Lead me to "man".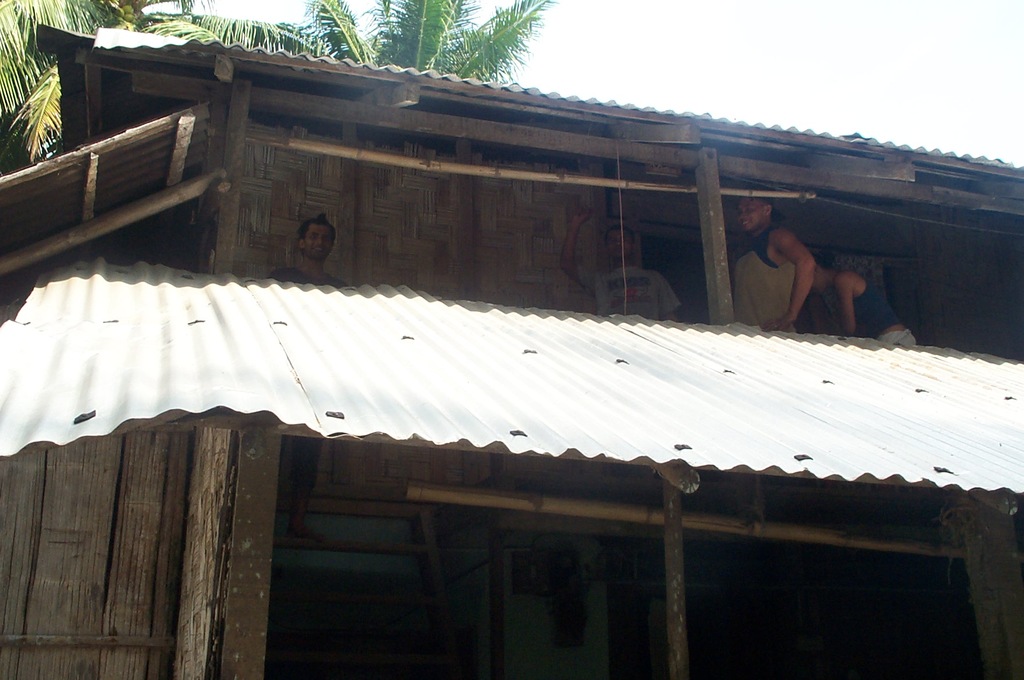
Lead to (left=732, top=188, right=815, bottom=336).
